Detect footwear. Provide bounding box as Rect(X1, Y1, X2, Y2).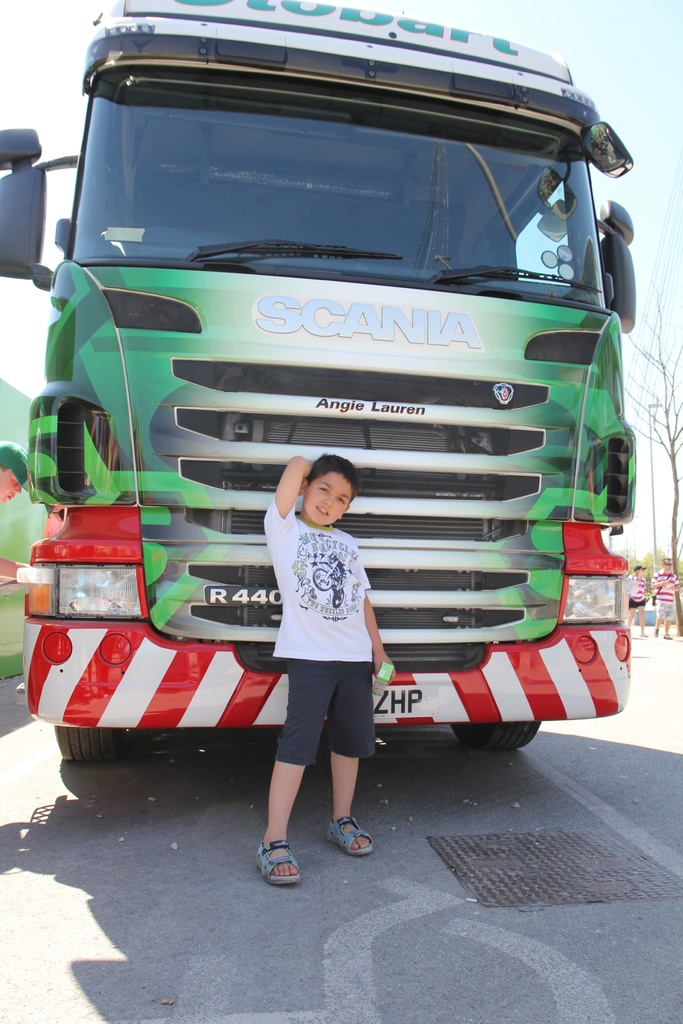
Rect(655, 628, 658, 635).
